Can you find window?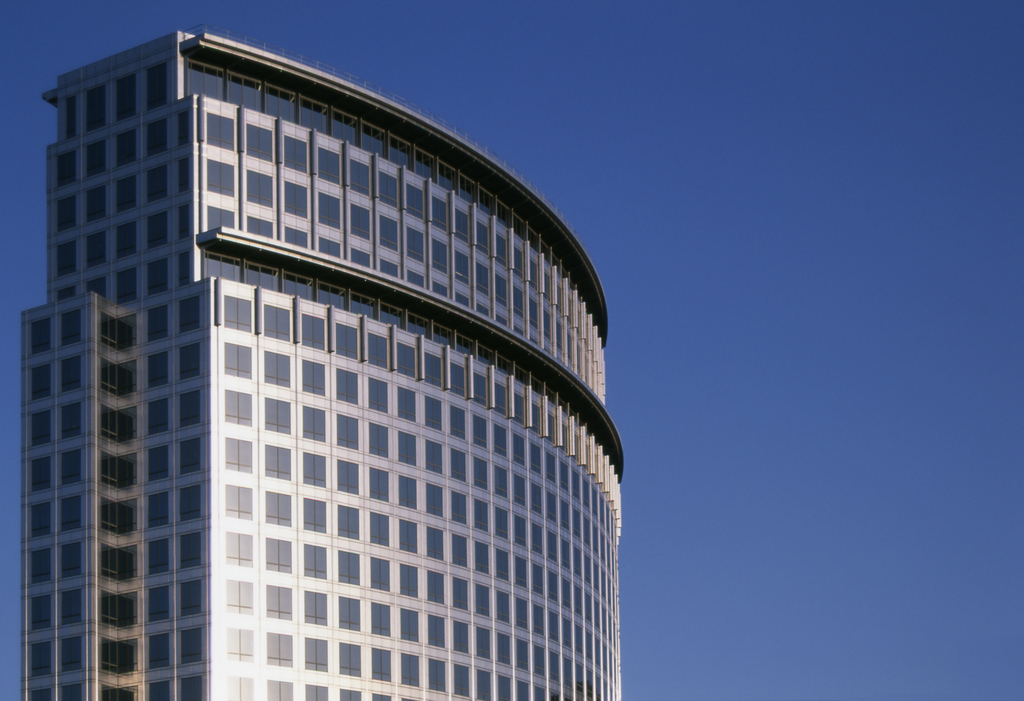
Yes, bounding box: 499/679/513/700.
